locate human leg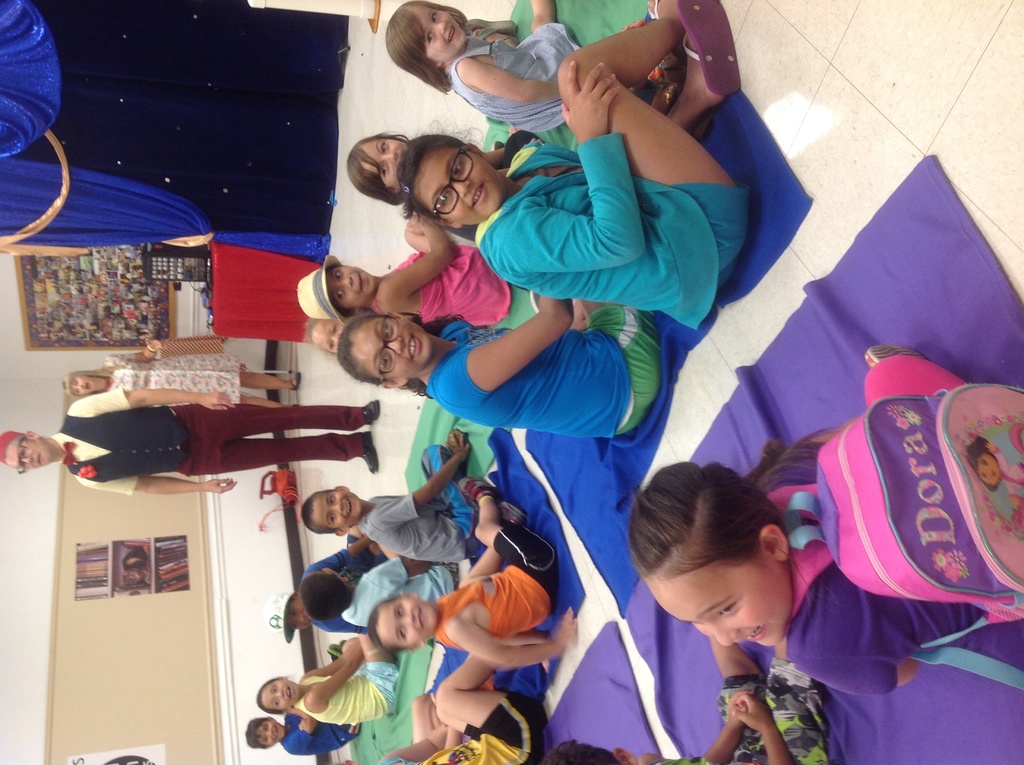
BBox(350, 632, 403, 671)
